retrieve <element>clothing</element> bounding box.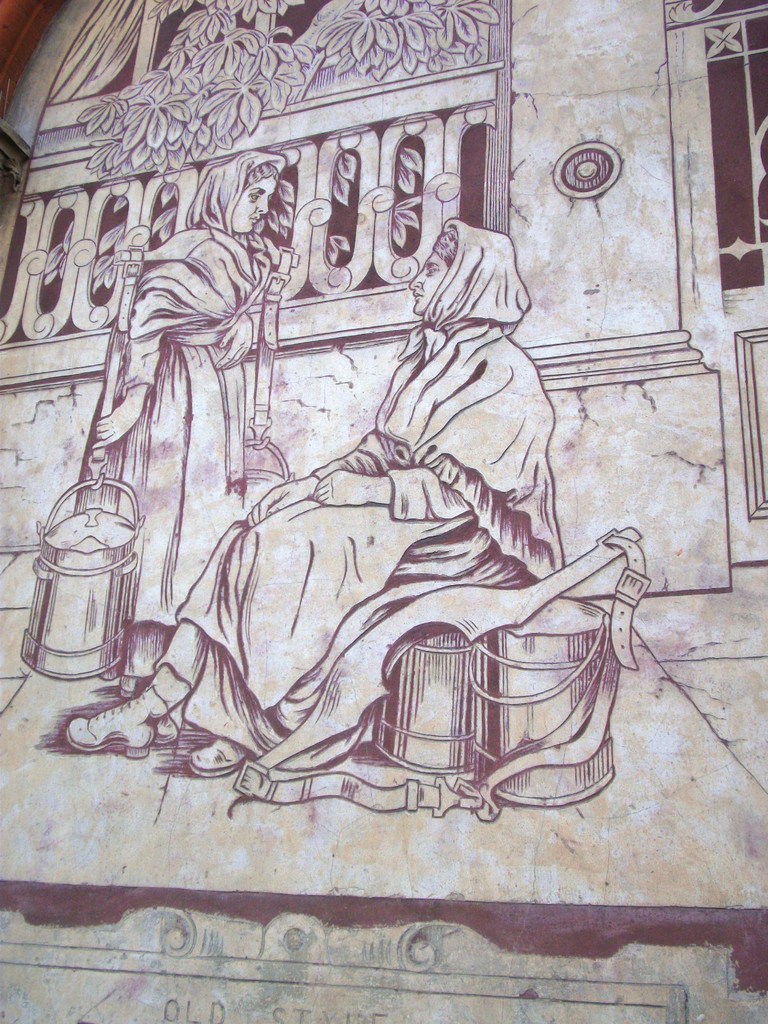
Bounding box: left=114, top=223, right=268, bottom=685.
